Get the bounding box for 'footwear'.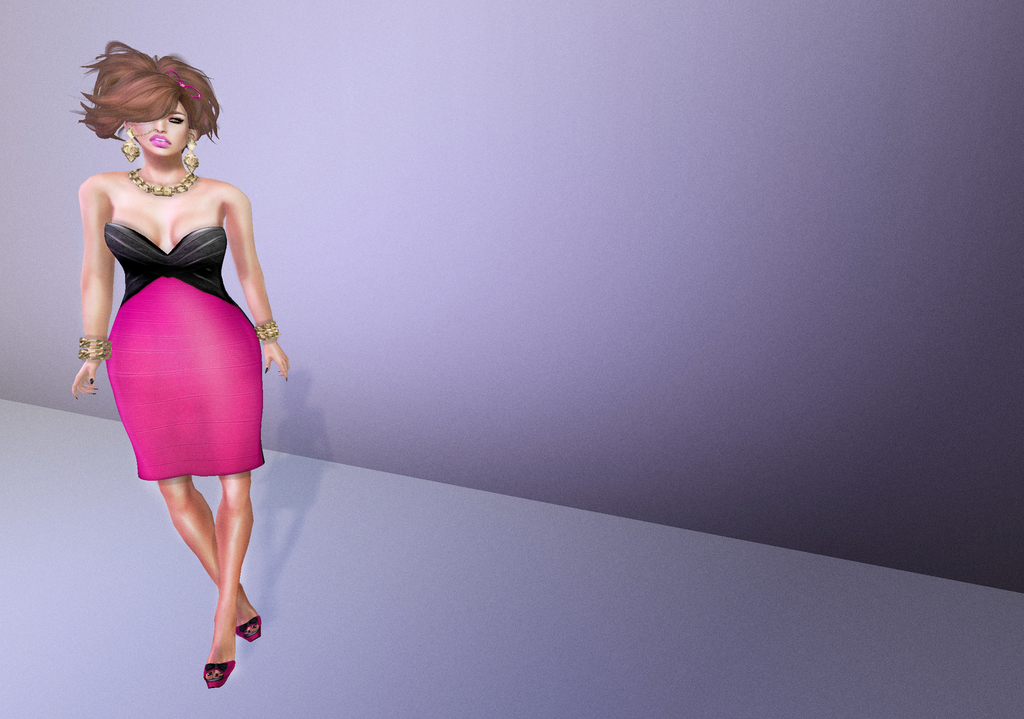
l=180, t=614, r=246, b=692.
